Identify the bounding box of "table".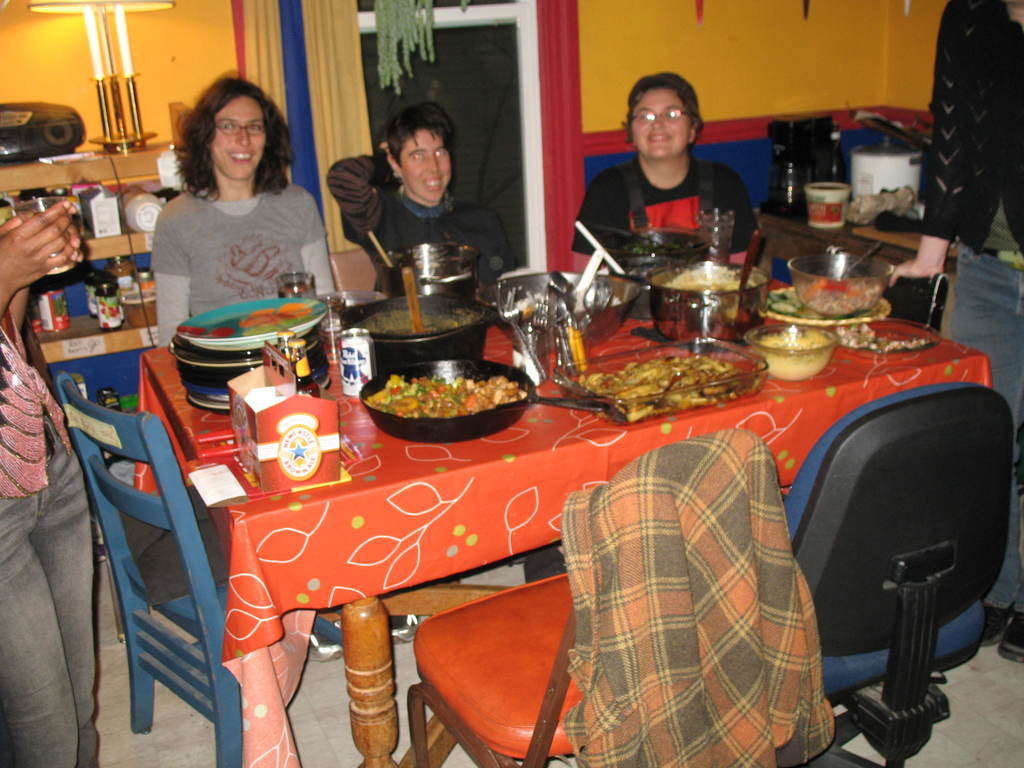
locate(0, 99, 195, 415).
